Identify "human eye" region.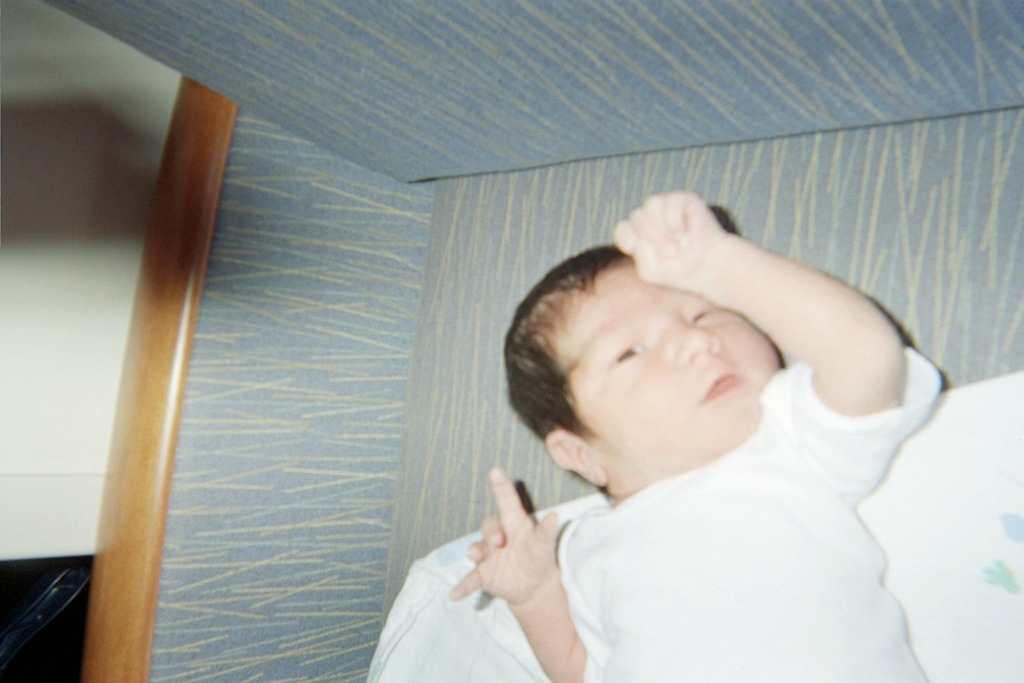
Region: x1=615 y1=341 x2=648 y2=362.
